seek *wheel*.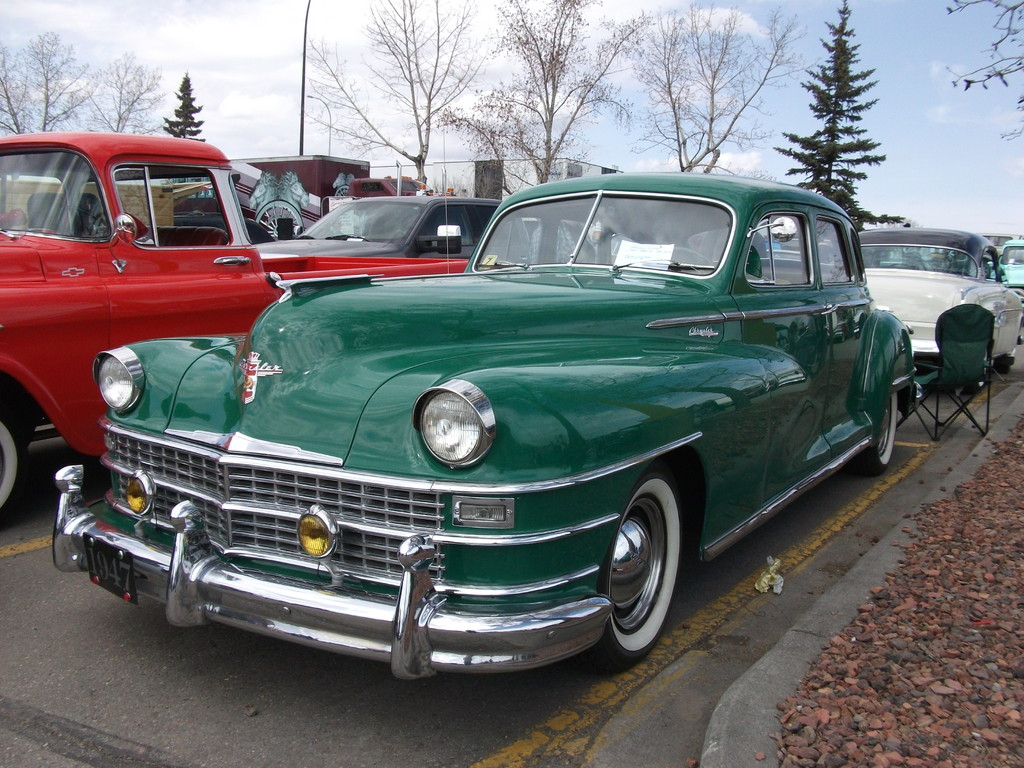
left=973, top=348, right=991, bottom=393.
